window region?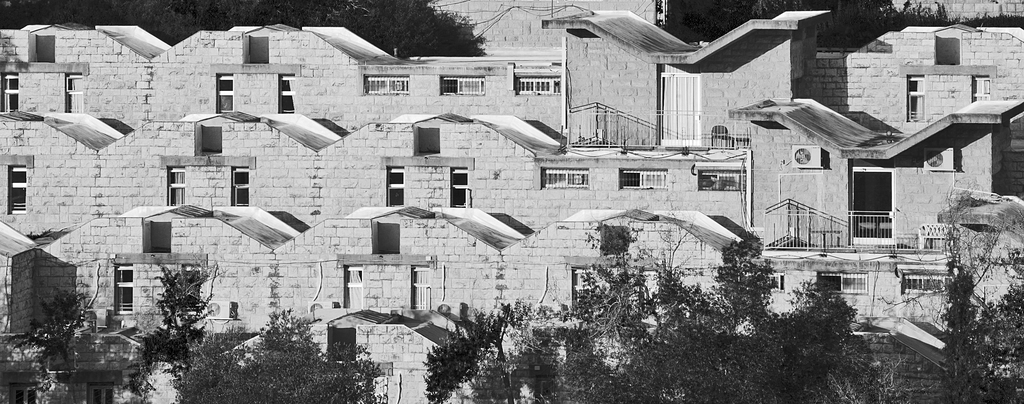
227:171:247:204
